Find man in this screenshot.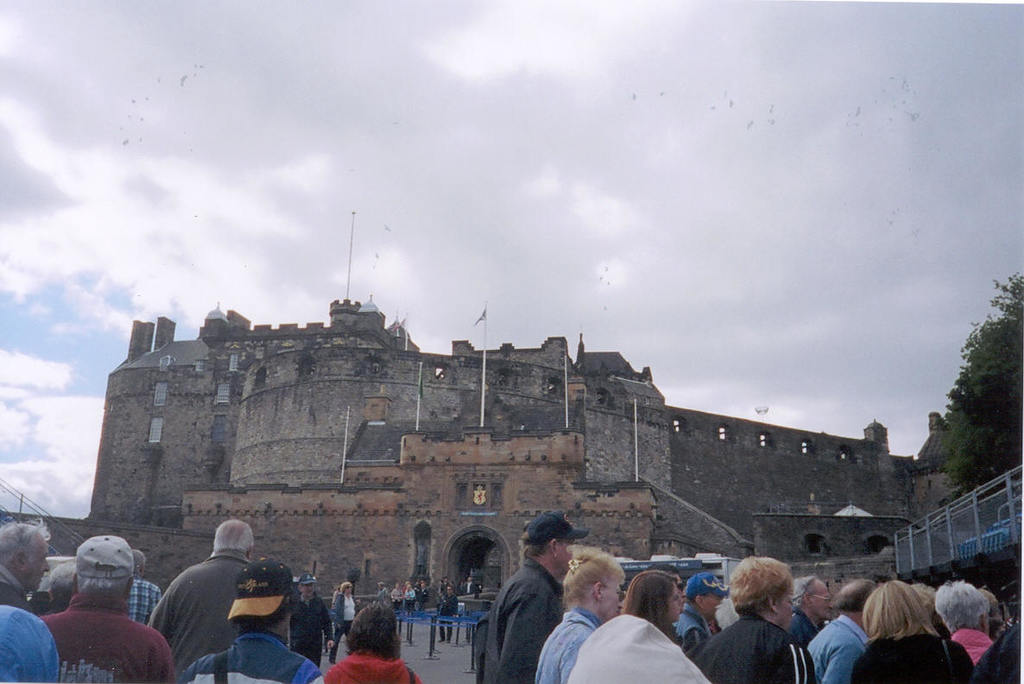
The bounding box for man is 648,564,686,611.
